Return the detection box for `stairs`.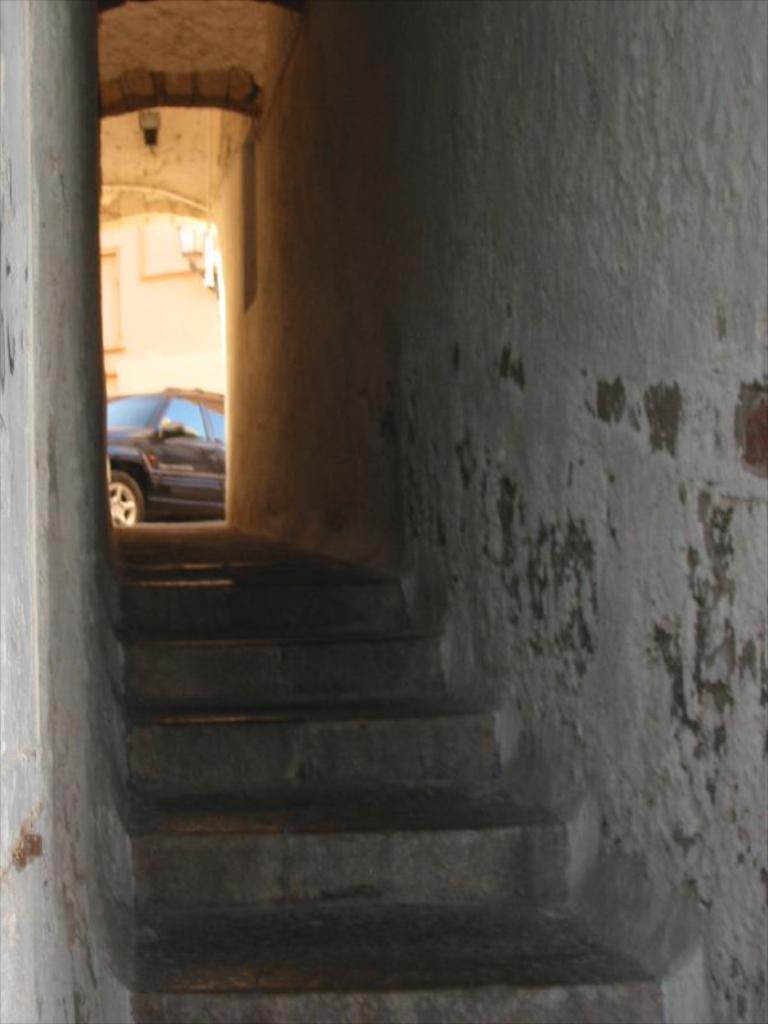
pyautogui.locateOnScreen(109, 576, 713, 1023).
